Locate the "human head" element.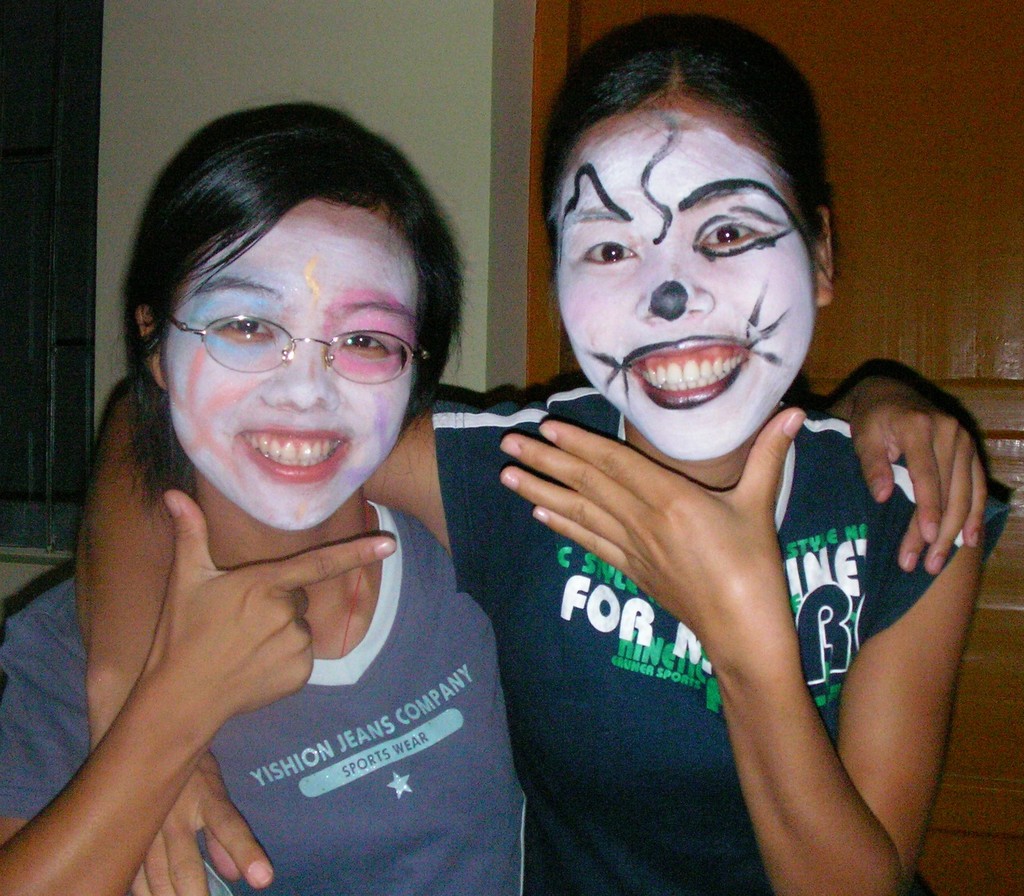
Element bbox: [123, 125, 454, 515].
